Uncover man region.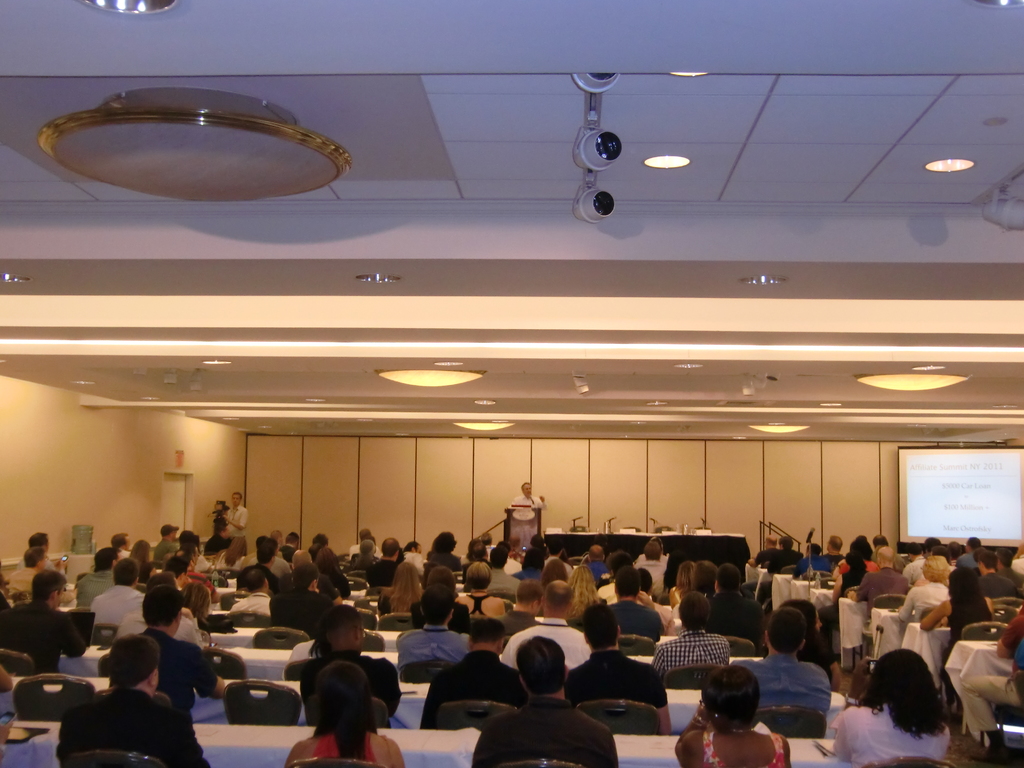
Uncovered: BBox(110, 532, 134, 557).
